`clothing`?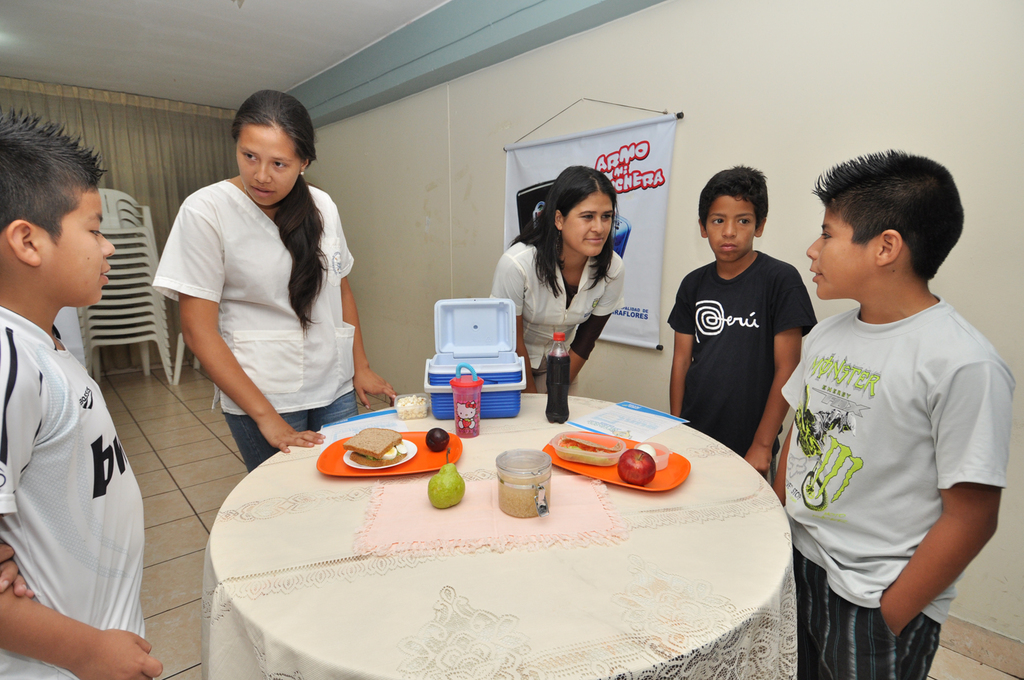
x1=770 y1=147 x2=1013 y2=678
